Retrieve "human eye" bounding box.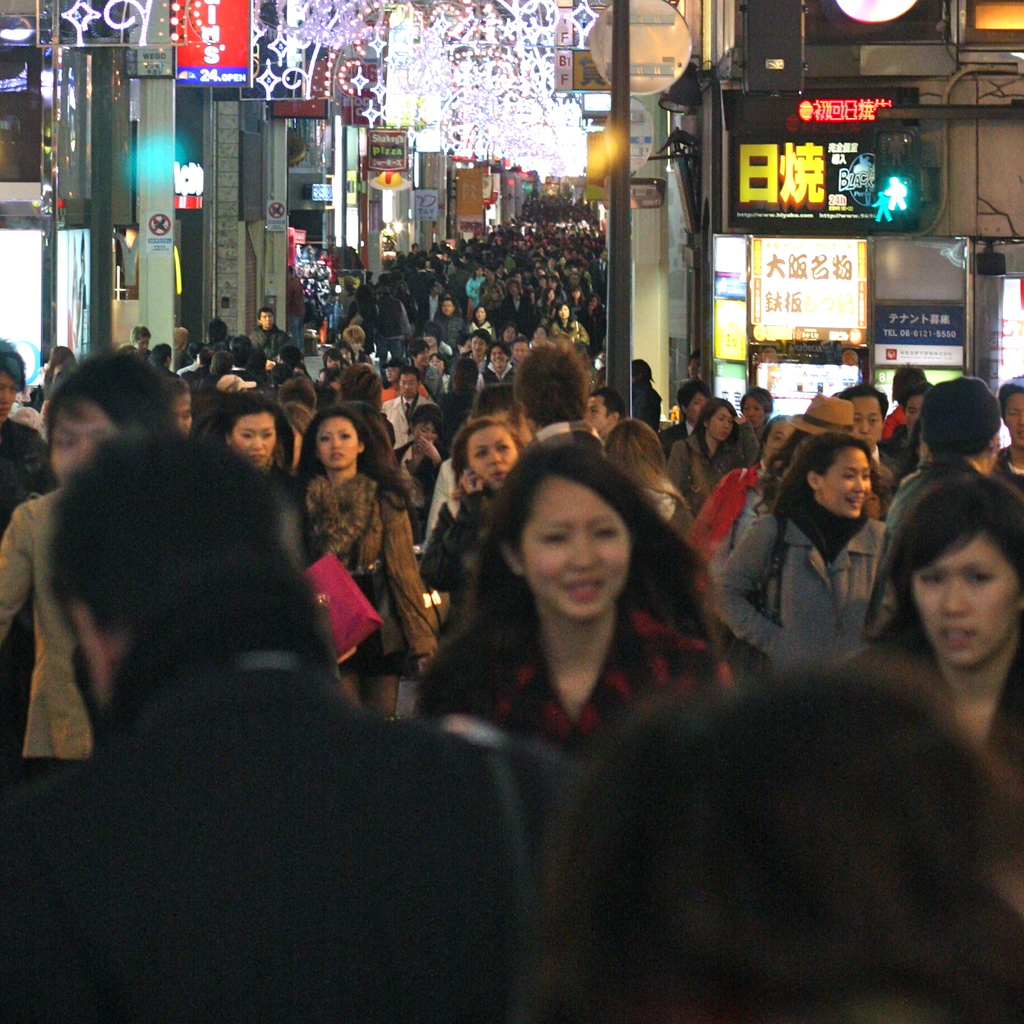
Bounding box: Rect(321, 435, 331, 442).
